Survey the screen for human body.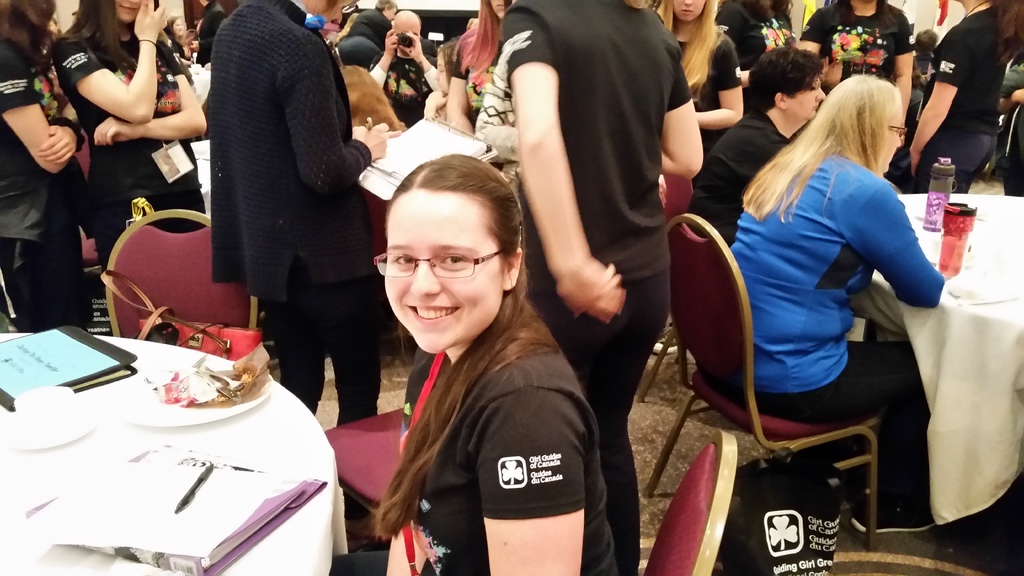
Survey found: bbox=(686, 106, 792, 248).
